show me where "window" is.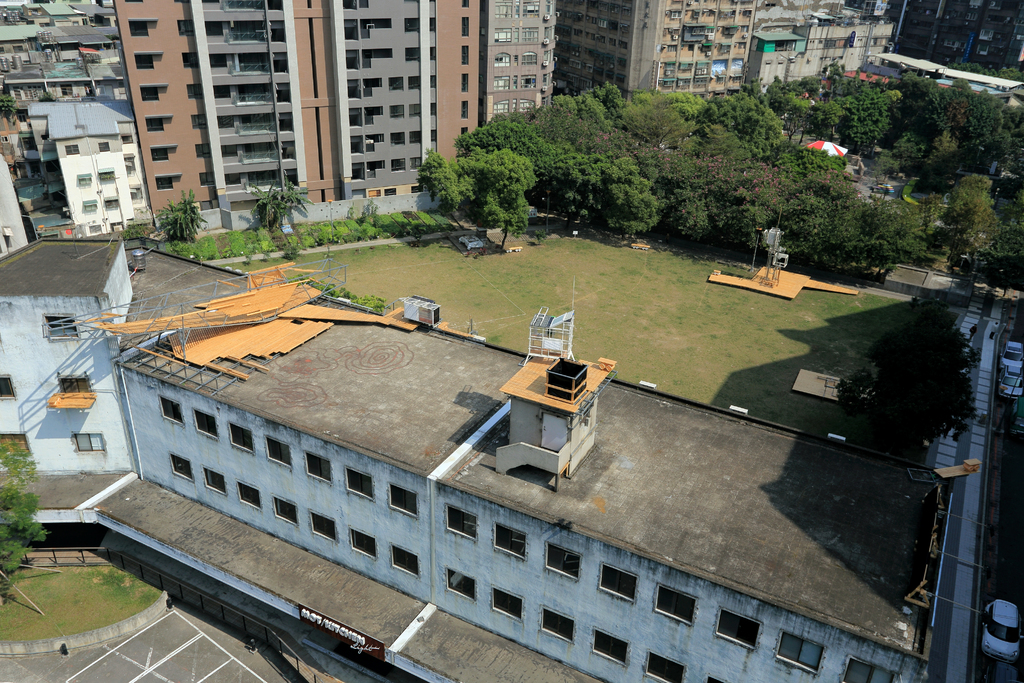
"window" is at <bbox>842, 653, 898, 682</bbox>.
